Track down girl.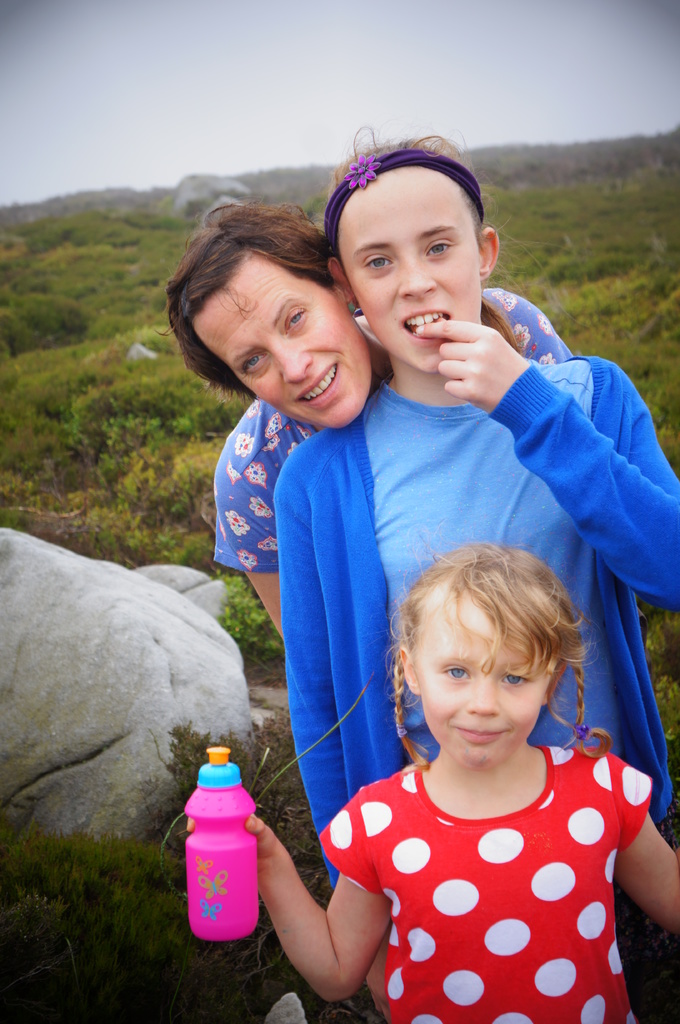
Tracked to (x1=245, y1=547, x2=679, y2=1023).
